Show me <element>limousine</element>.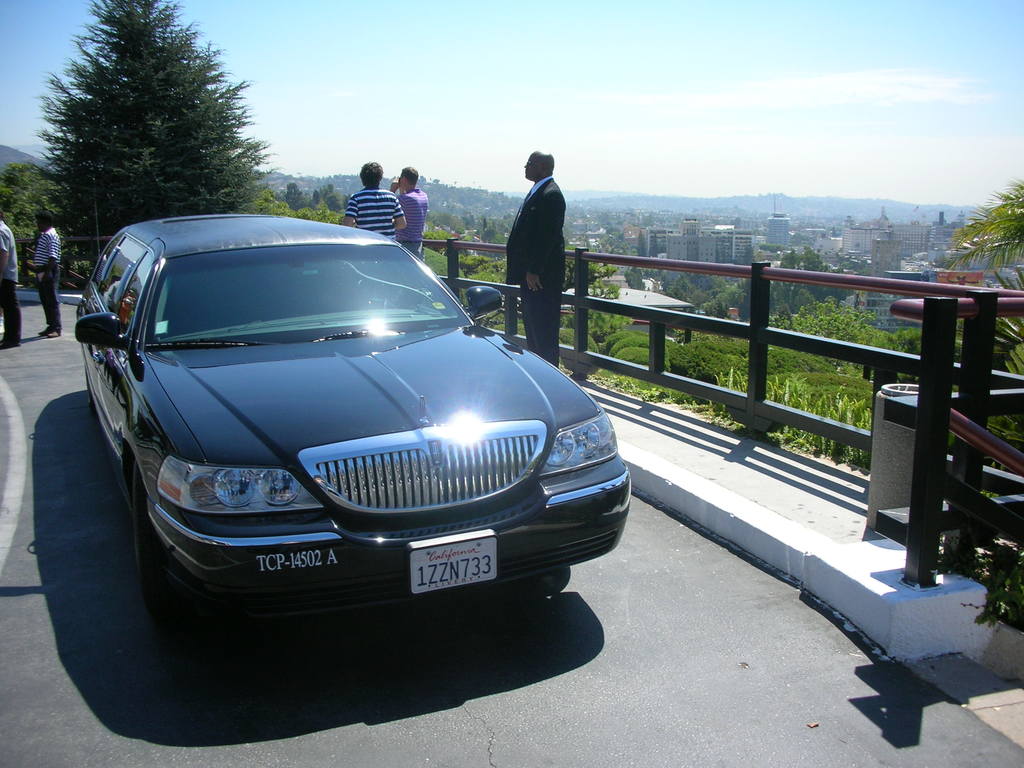
<element>limousine</element> is here: region(72, 212, 631, 627).
